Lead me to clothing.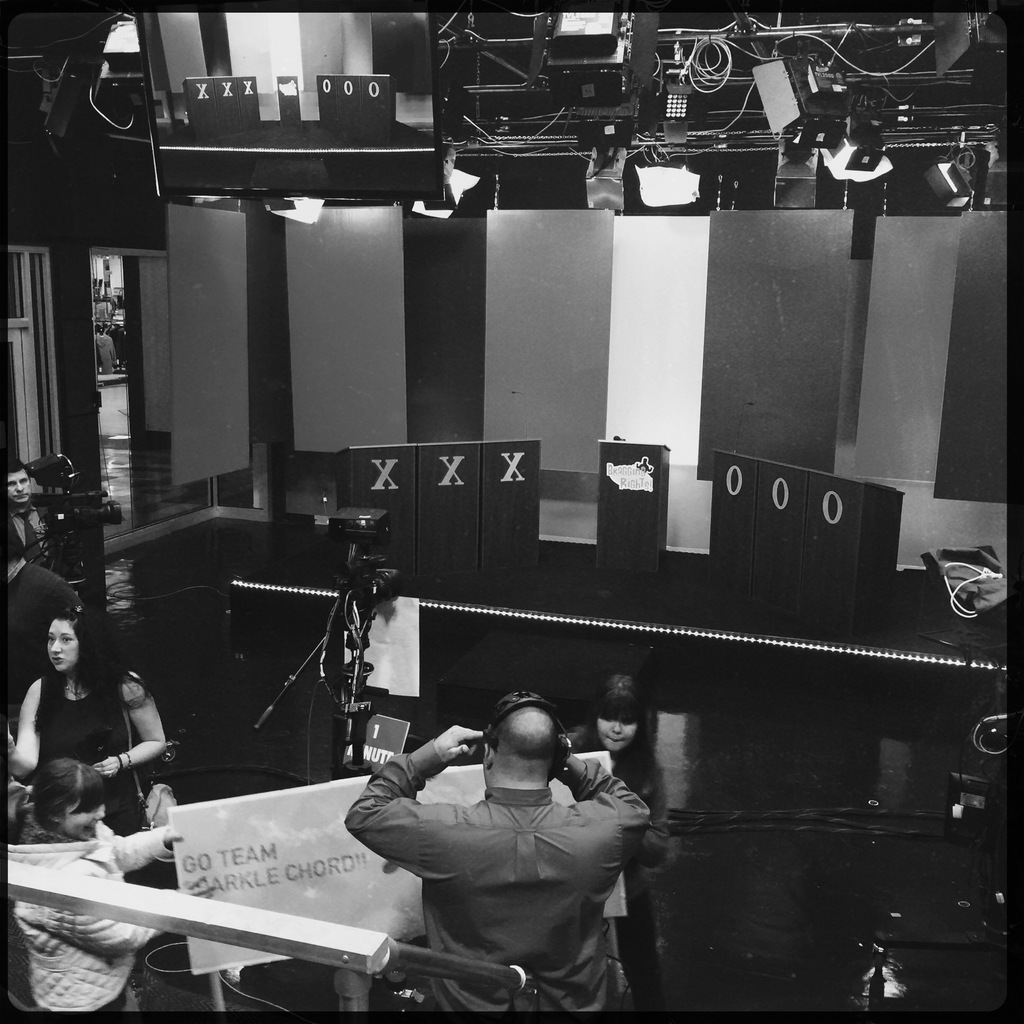
Lead to <box>3,557,87,696</box>.
